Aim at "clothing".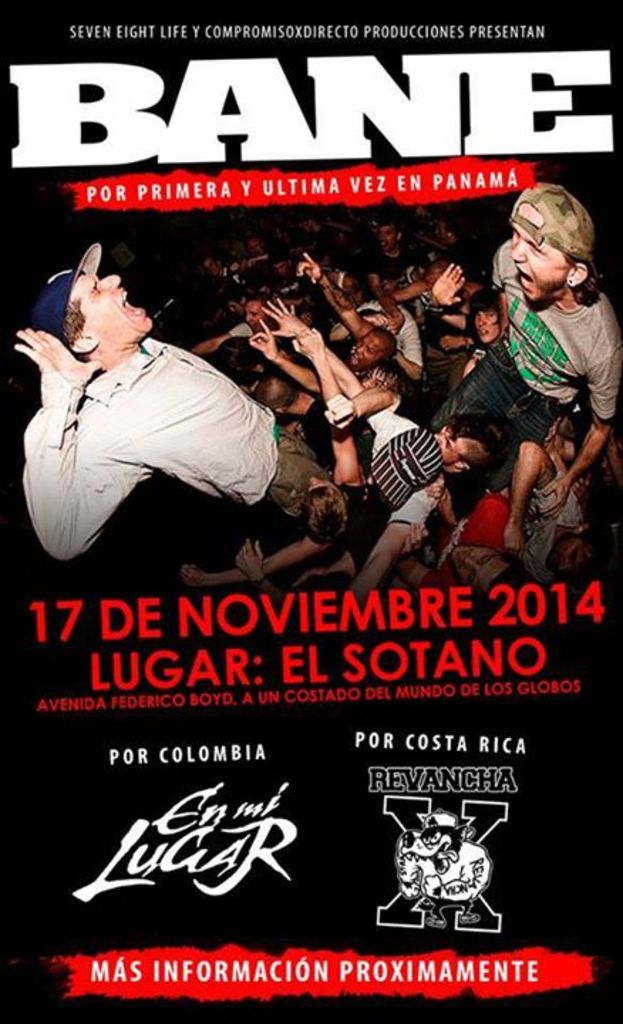
Aimed at 515,457,586,583.
